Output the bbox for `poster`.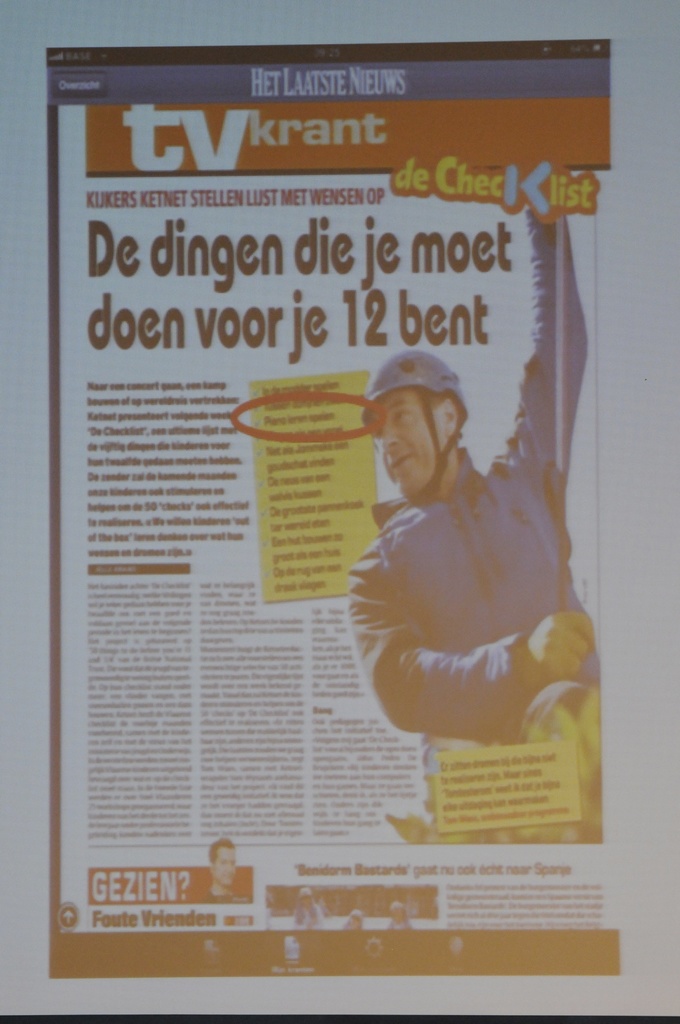
x1=47, y1=36, x2=621, y2=980.
